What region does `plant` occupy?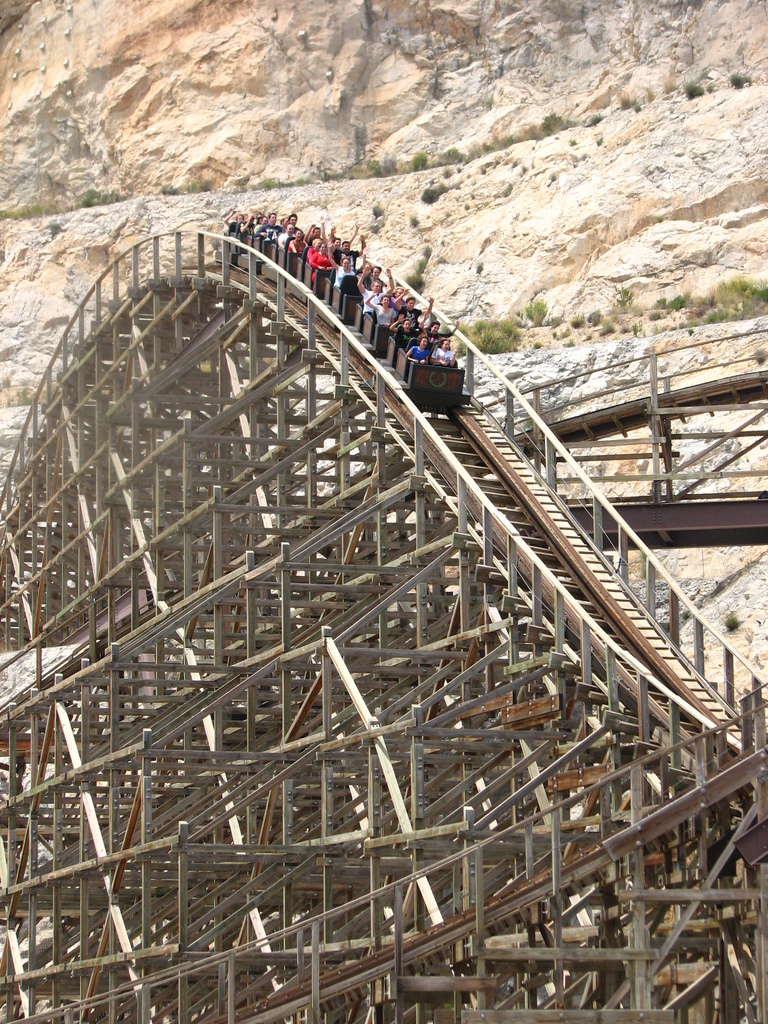
(468, 189, 478, 200).
